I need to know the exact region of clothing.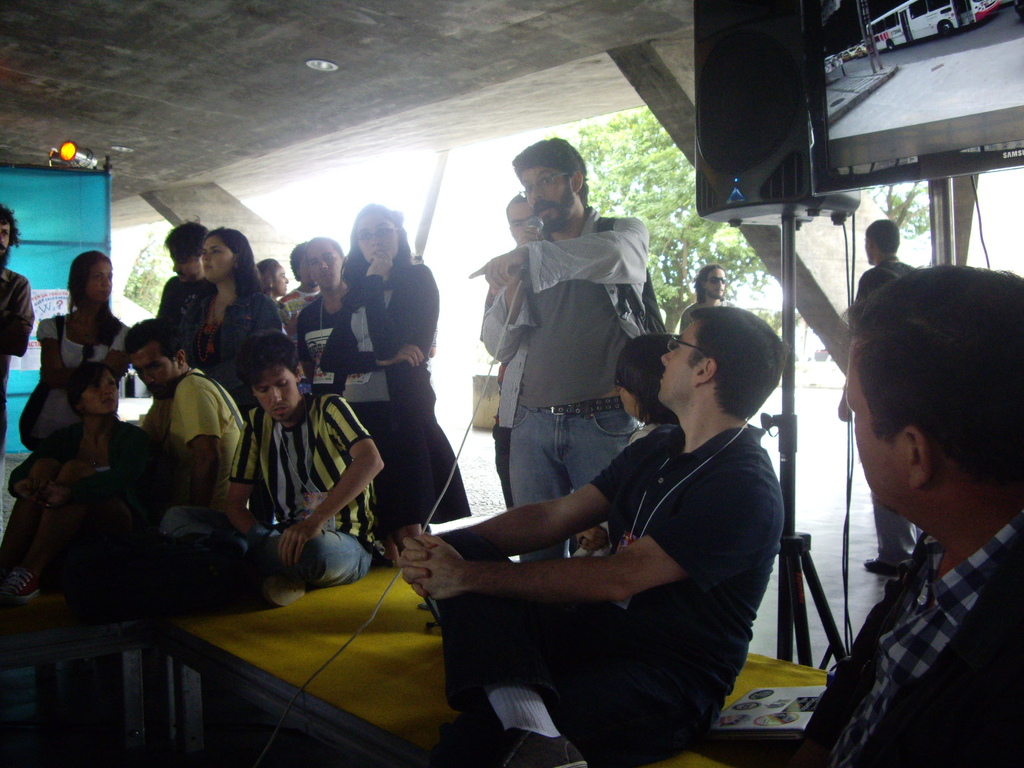
Region: box=[468, 182, 657, 506].
